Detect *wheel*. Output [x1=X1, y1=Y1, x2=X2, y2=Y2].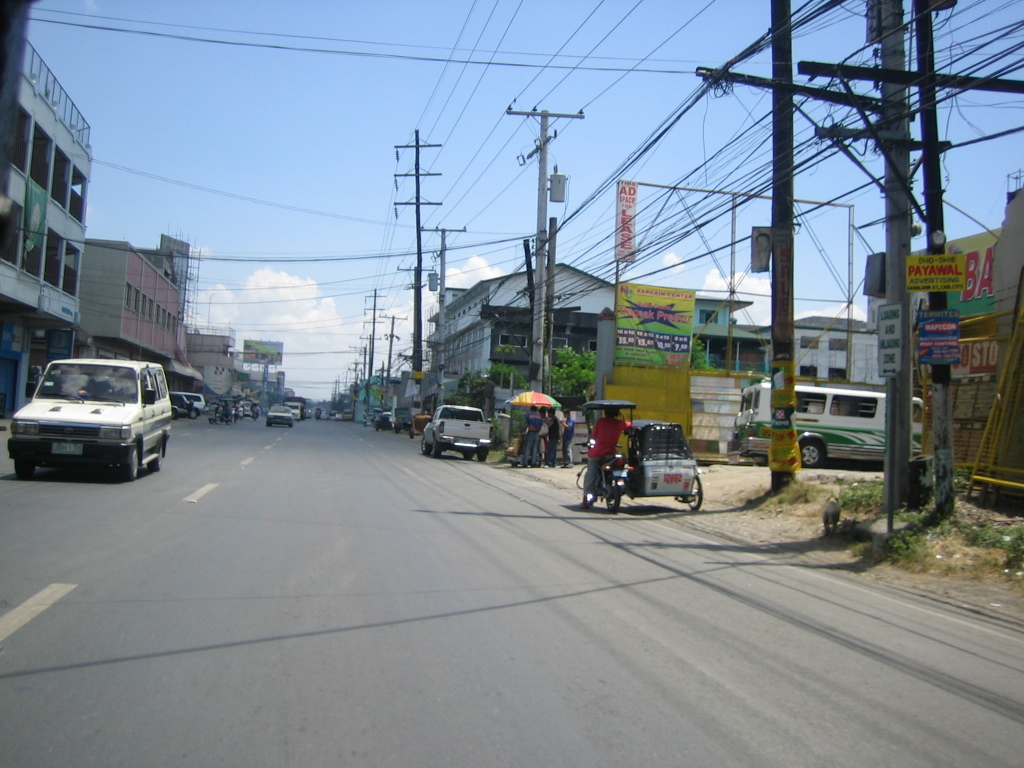
[x1=267, y1=420, x2=273, y2=428].
